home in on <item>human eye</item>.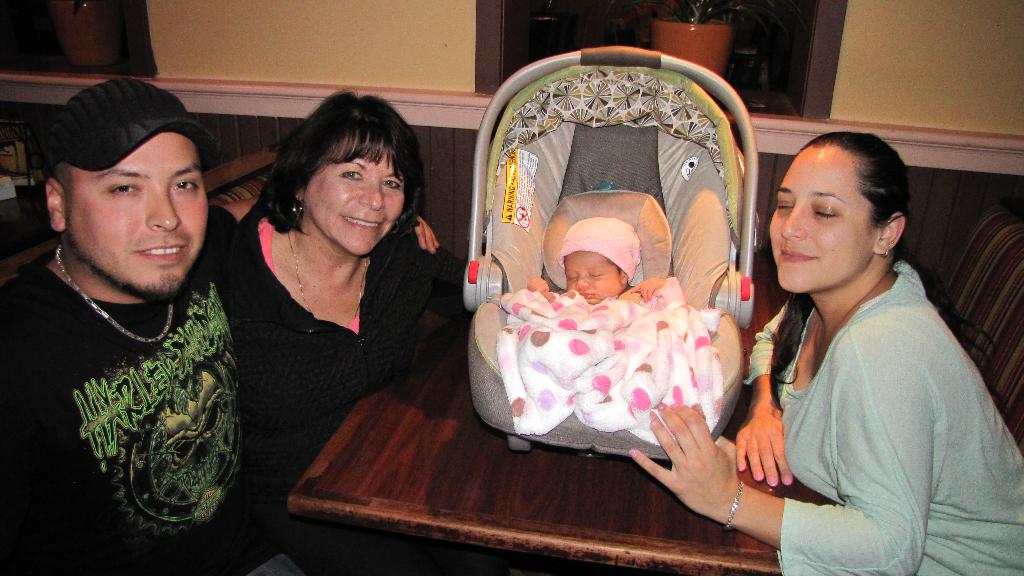
Homed in at Rect(337, 168, 364, 183).
